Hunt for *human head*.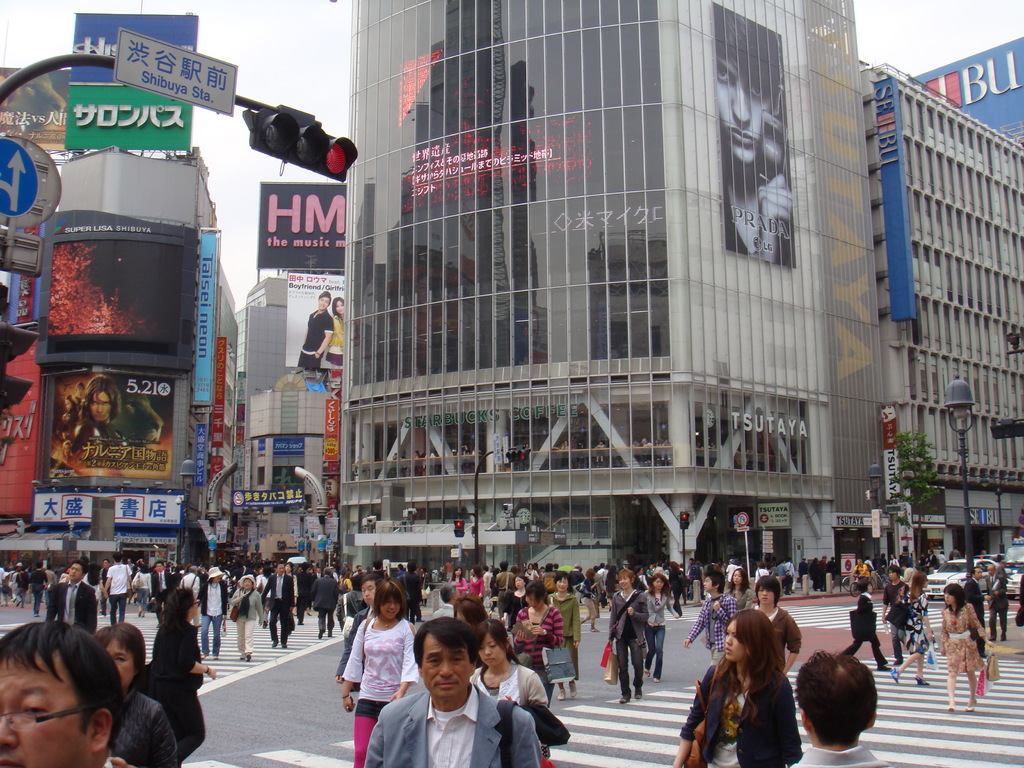
Hunted down at l=33, t=558, r=44, b=570.
